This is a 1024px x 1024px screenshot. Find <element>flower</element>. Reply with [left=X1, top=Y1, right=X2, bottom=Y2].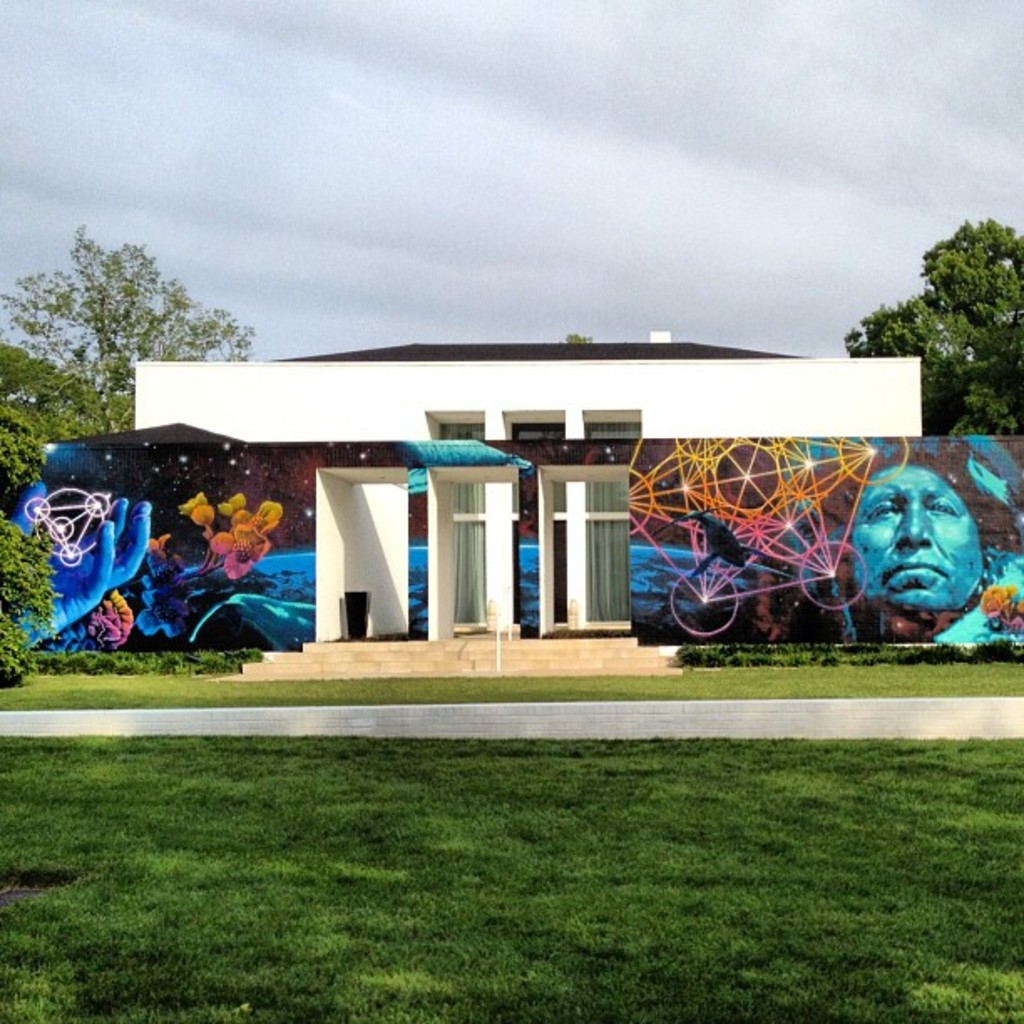
[left=189, top=500, right=214, bottom=525].
